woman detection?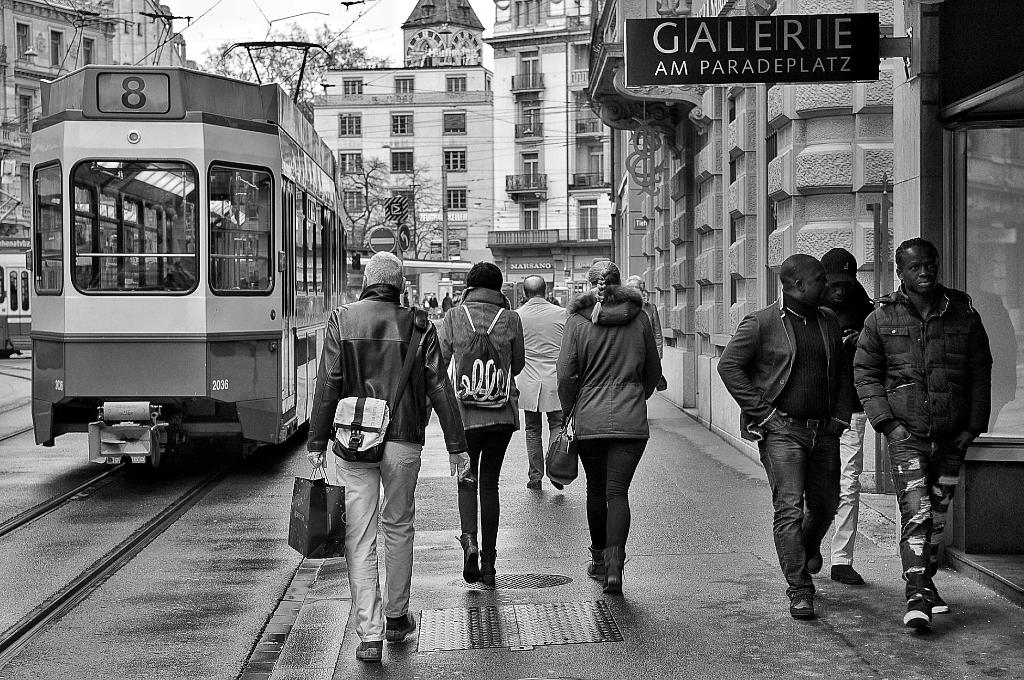
bbox=[564, 262, 676, 597]
